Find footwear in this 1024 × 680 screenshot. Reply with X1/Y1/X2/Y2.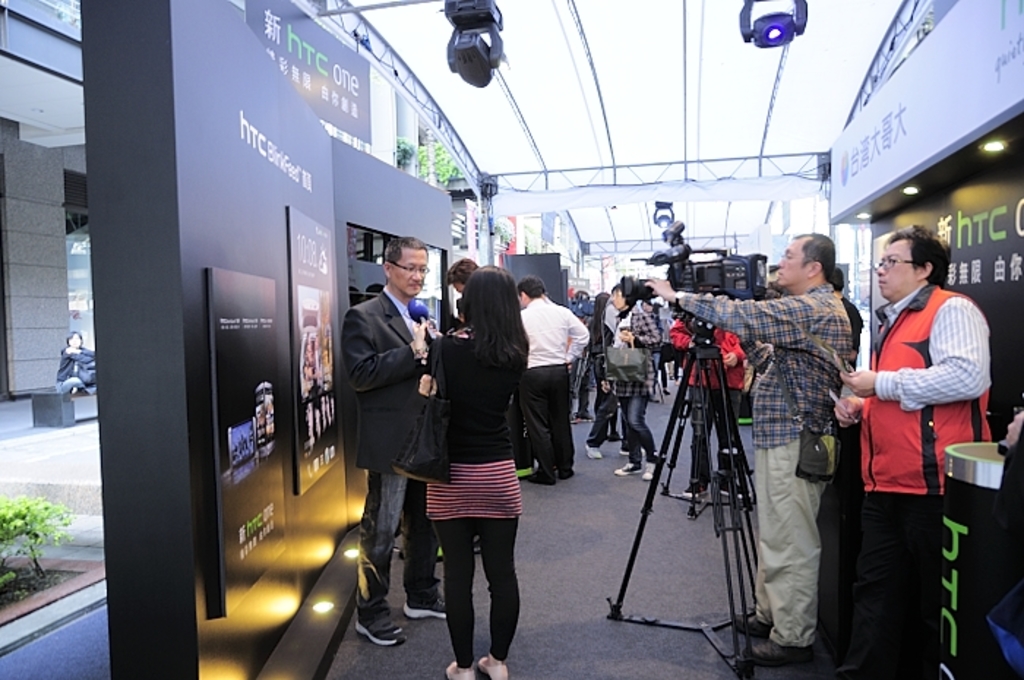
402/585/451/622.
